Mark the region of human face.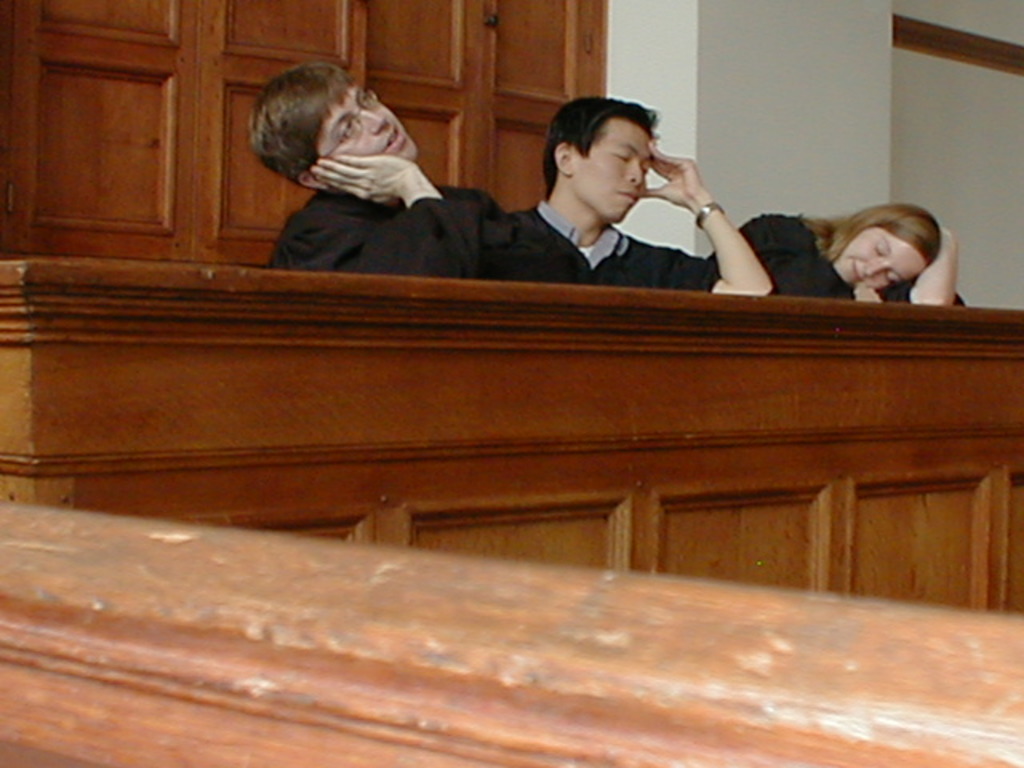
Region: Rect(315, 91, 411, 162).
